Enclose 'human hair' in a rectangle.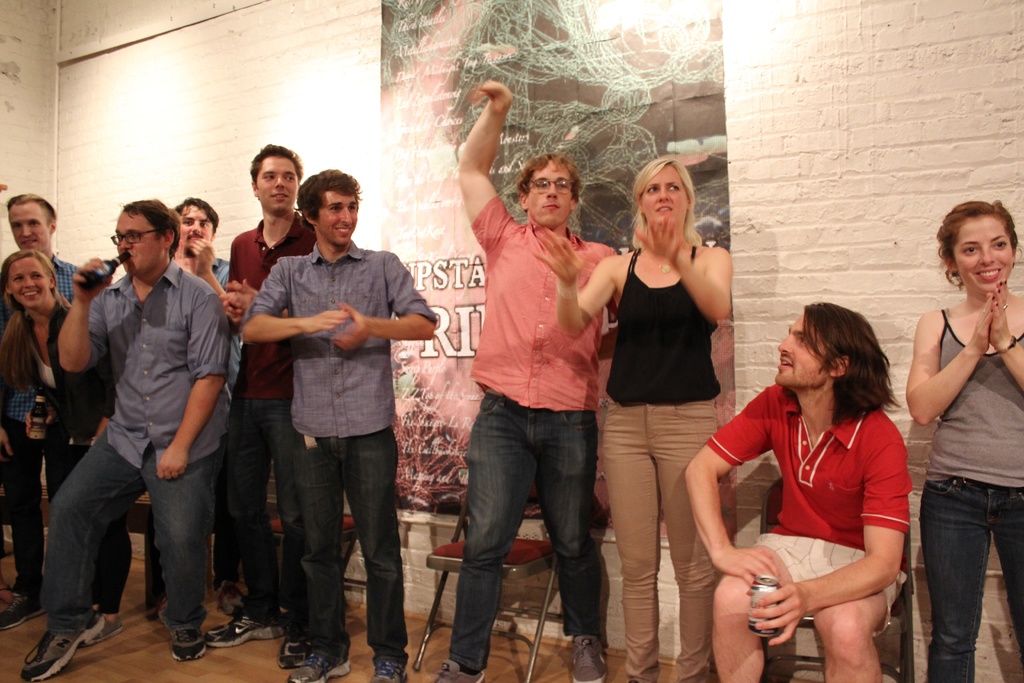
123 193 186 254.
